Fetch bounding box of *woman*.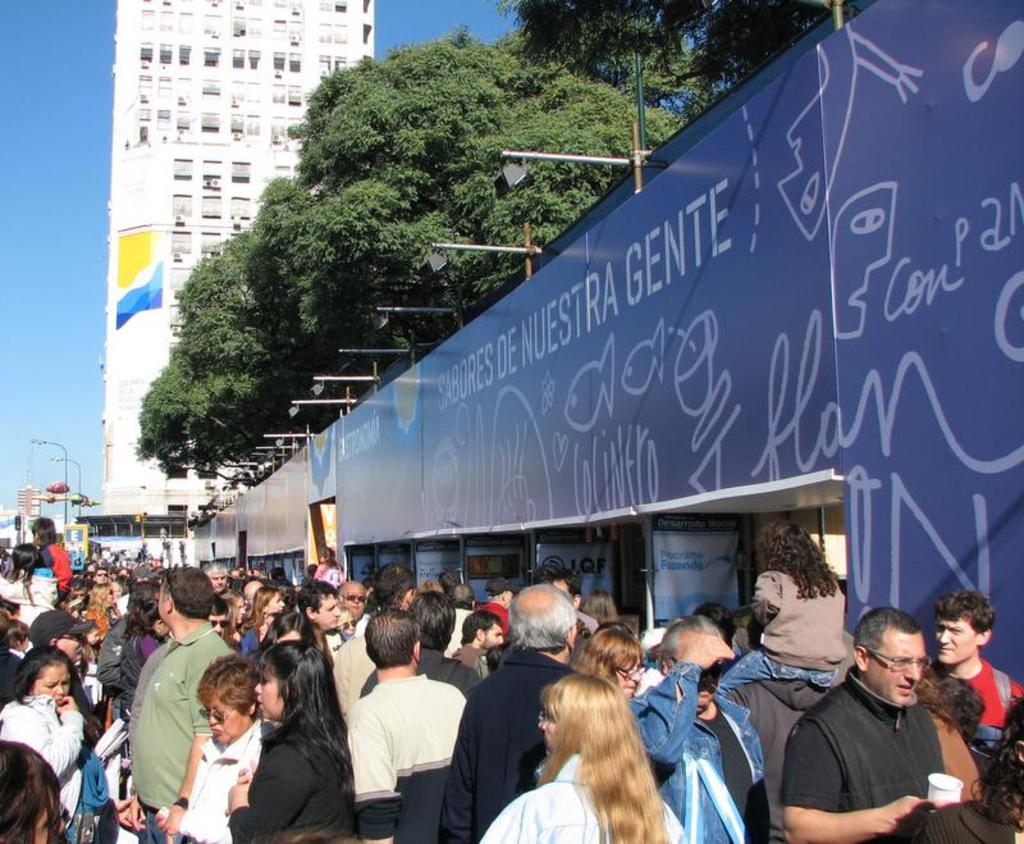
Bbox: l=333, t=605, r=357, b=638.
